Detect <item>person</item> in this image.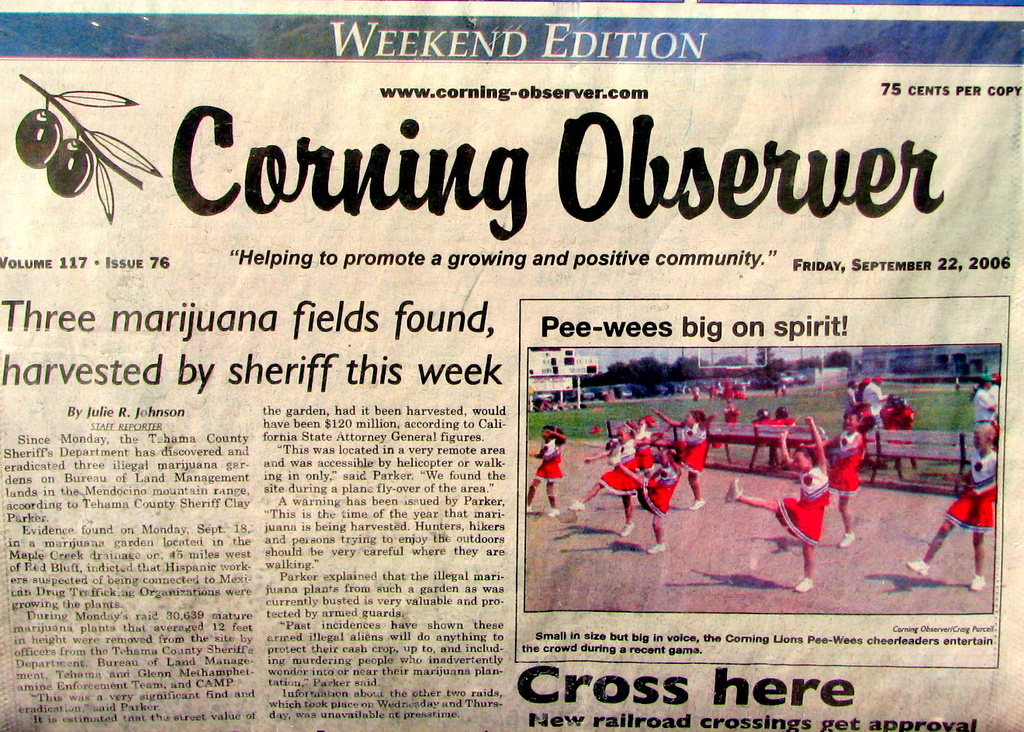
Detection: {"x1": 651, "y1": 404, "x2": 729, "y2": 513}.
